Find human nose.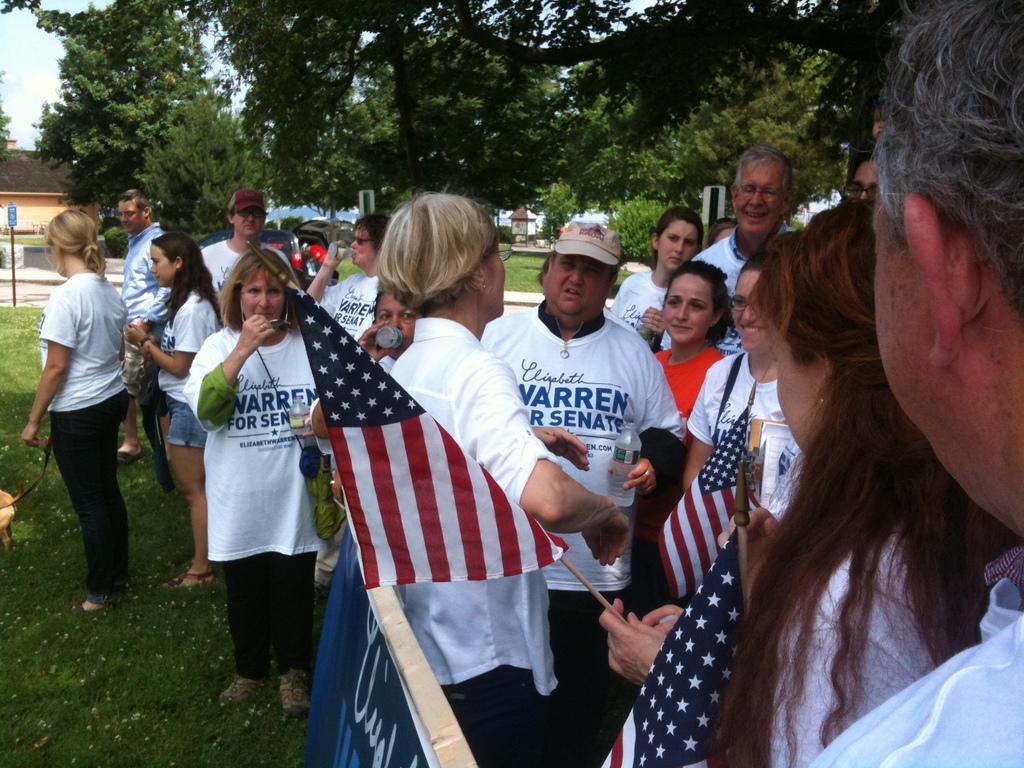
<bbox>749, 188, 767, 207</bbox>.
